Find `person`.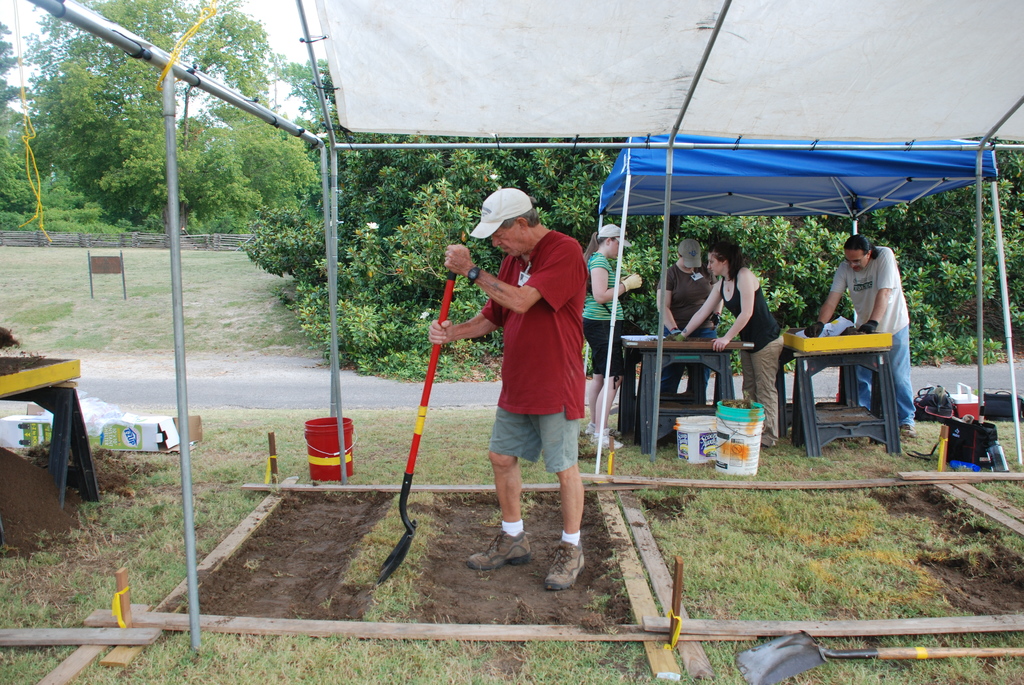
BBox(454, 180, 600, 576).
